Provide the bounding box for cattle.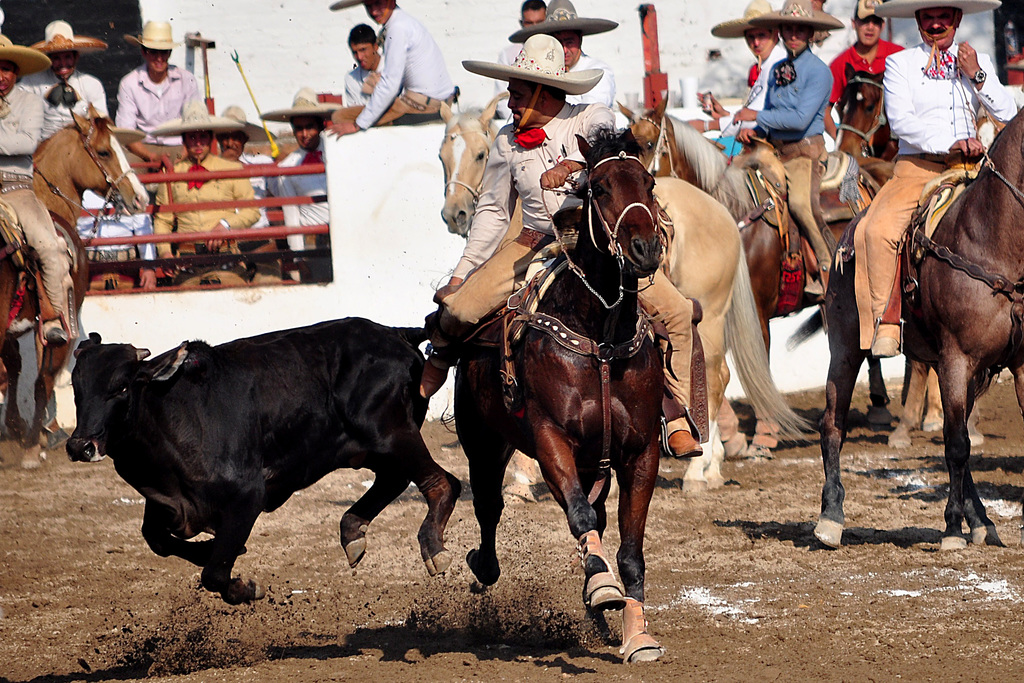
x1=0, y1=106, x2=149, y2=451.
